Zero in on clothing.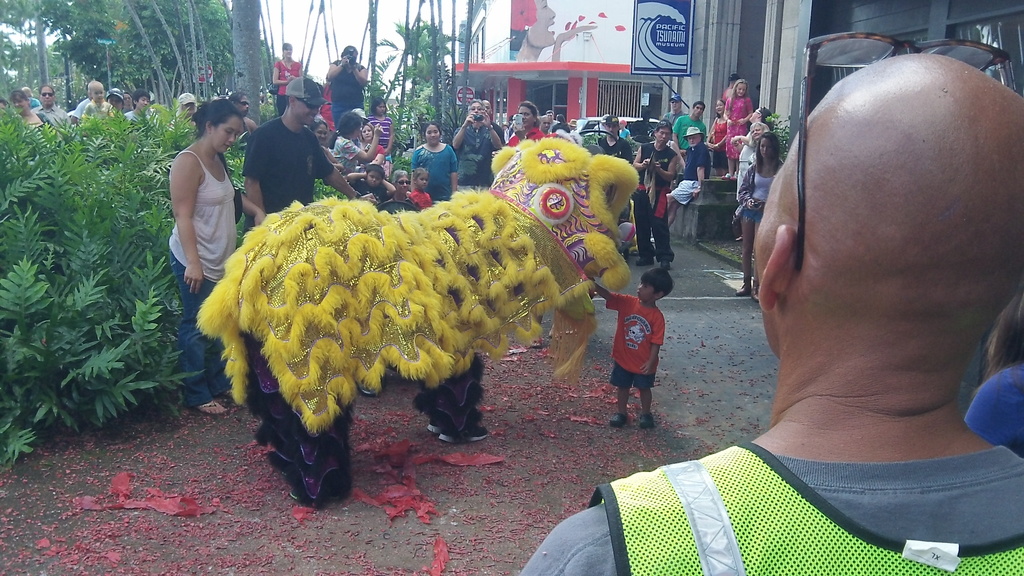
Zeroed in: BBox(732, 163, 787, 220).
